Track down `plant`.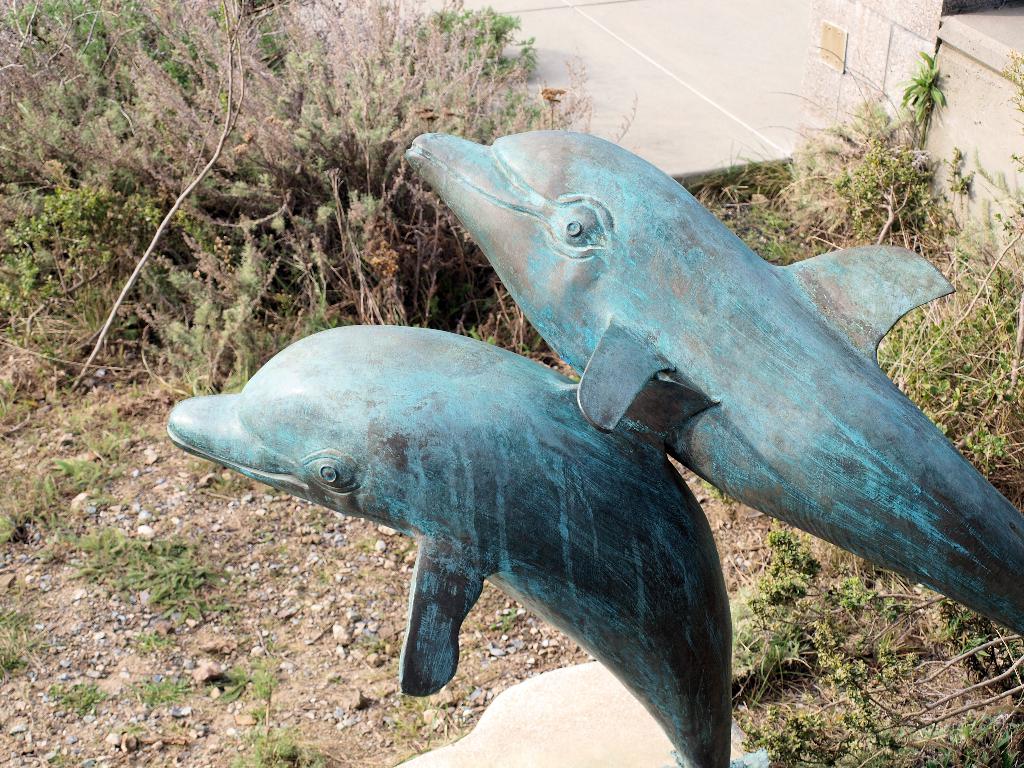
Tracked to locate(133, 664, 200, 721).
